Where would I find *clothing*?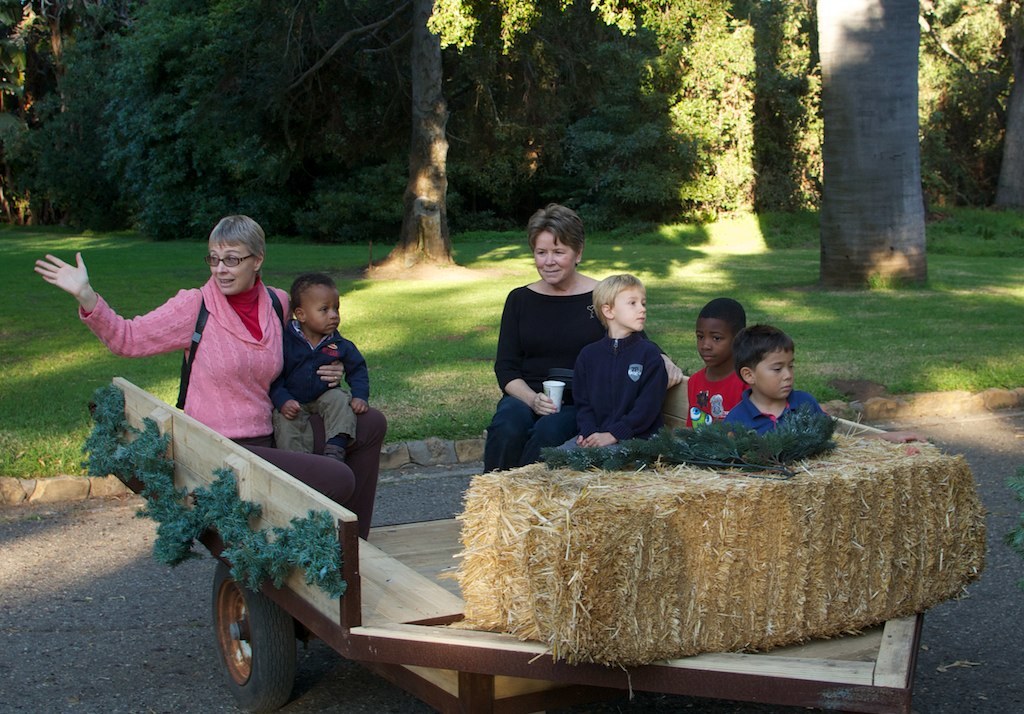
At l=703, t=394, r=825, b=434.
